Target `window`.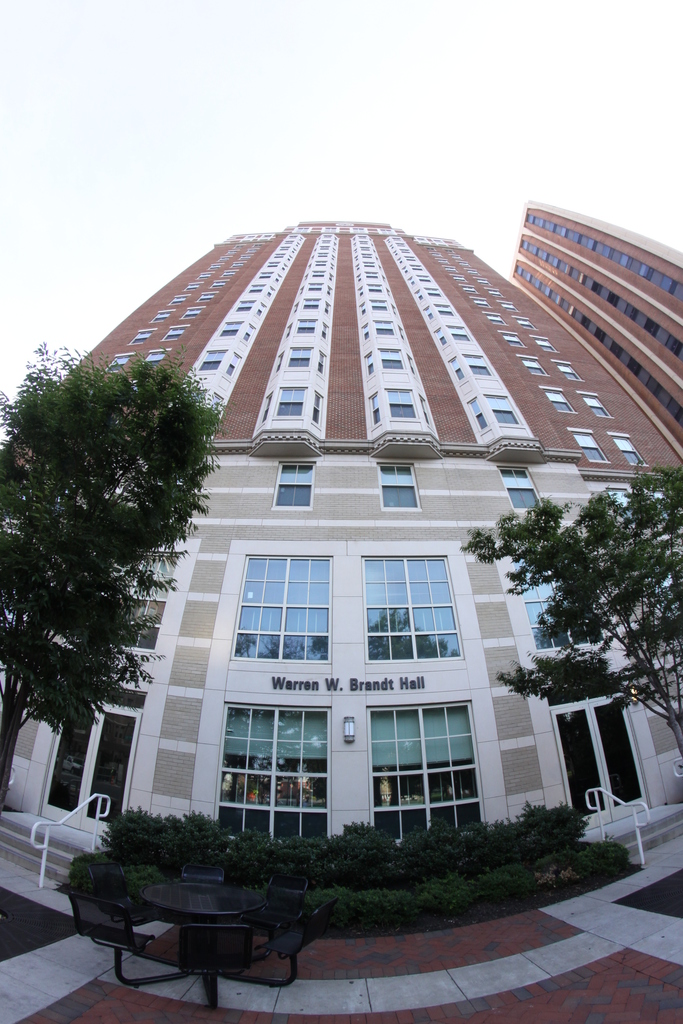
Target region: (291, 300, 298, 312).
